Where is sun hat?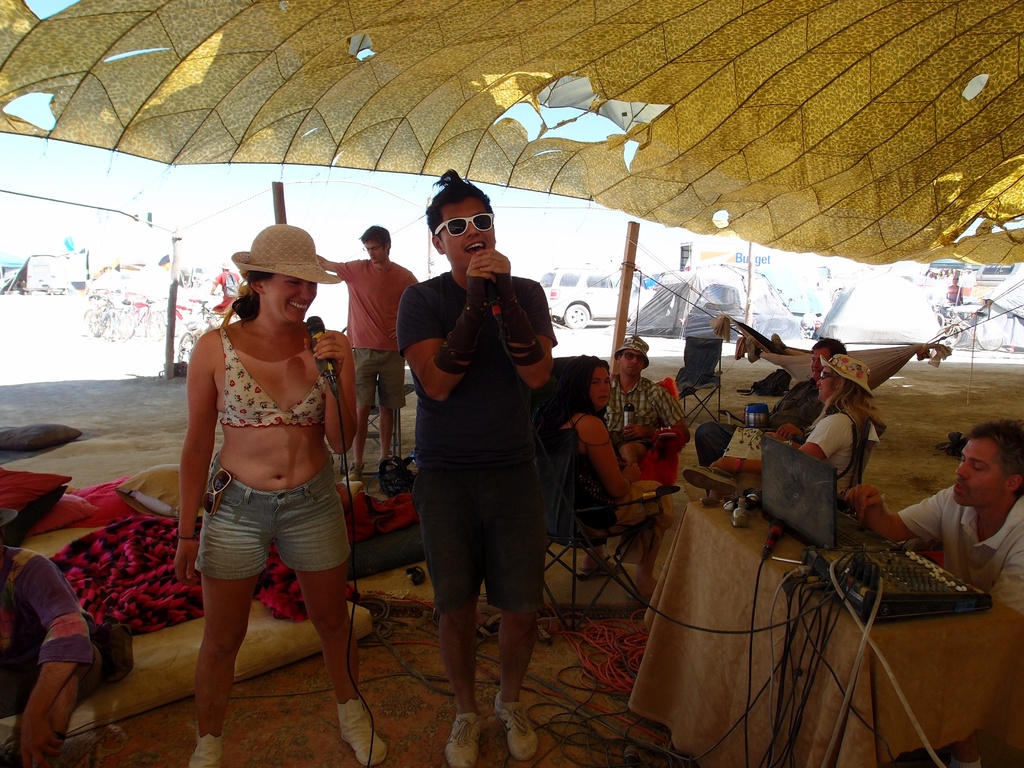
<box>815,352,877,398</box>.
